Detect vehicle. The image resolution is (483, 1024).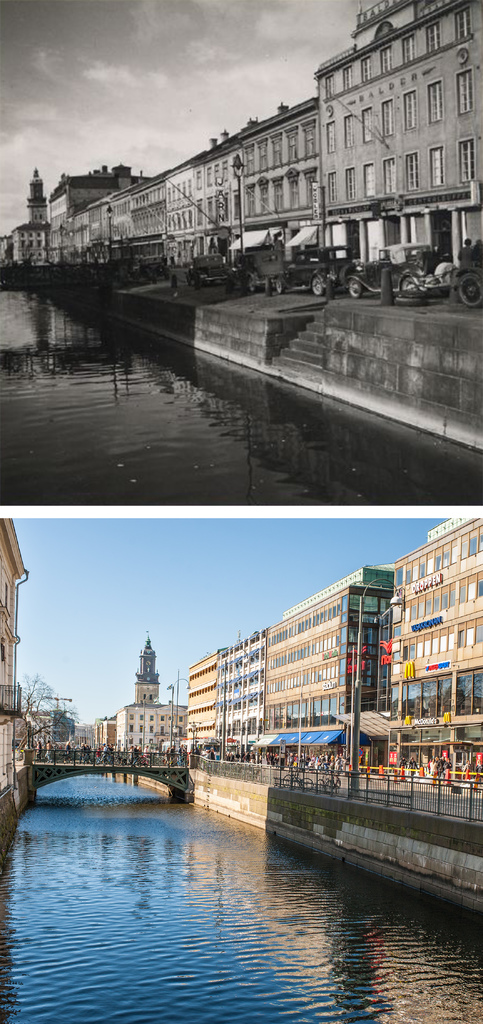
select_region(342, 237, 431, 299).
